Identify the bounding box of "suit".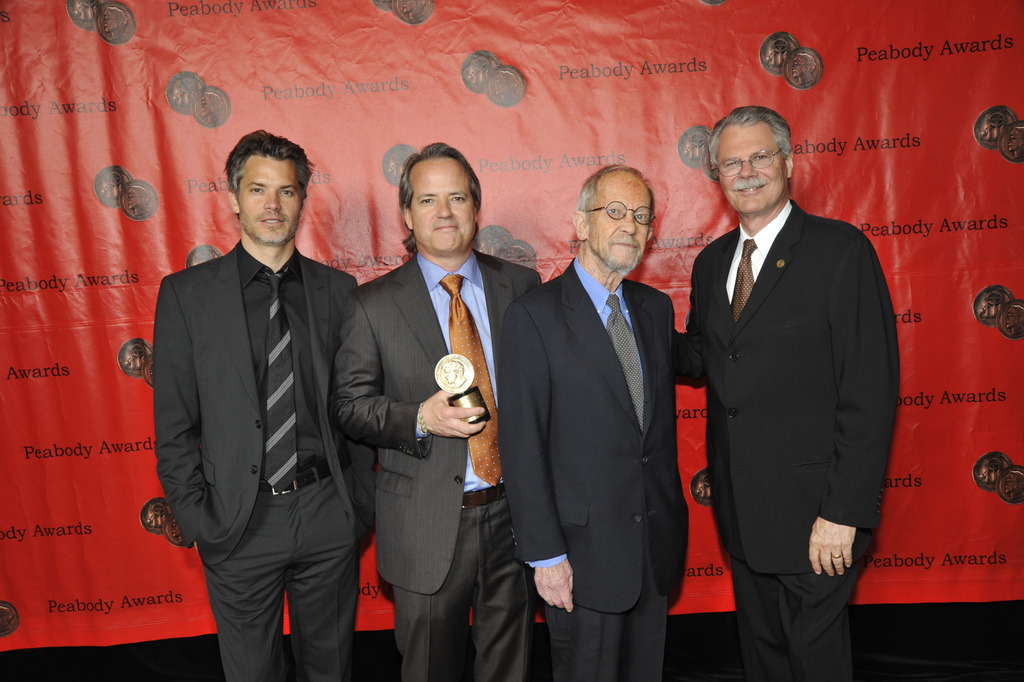
324, 245, 544, 681.
